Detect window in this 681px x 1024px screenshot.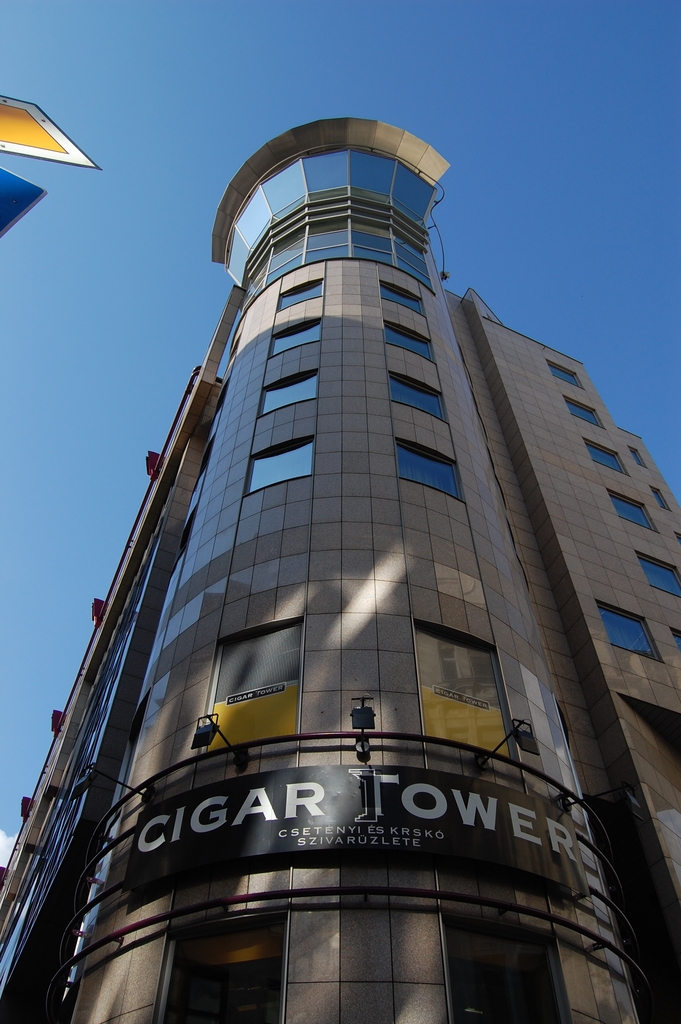
Detection: {"x1": 586, "y1": 442, "x2": 630, "y2": 472}.
